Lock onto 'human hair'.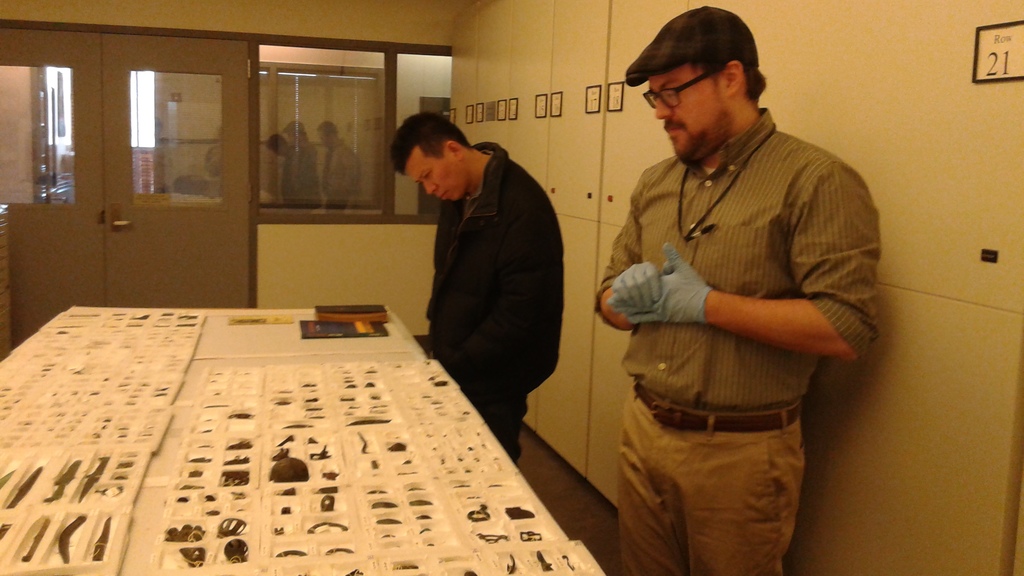
Locked: box(690, 60, 767, 100).
